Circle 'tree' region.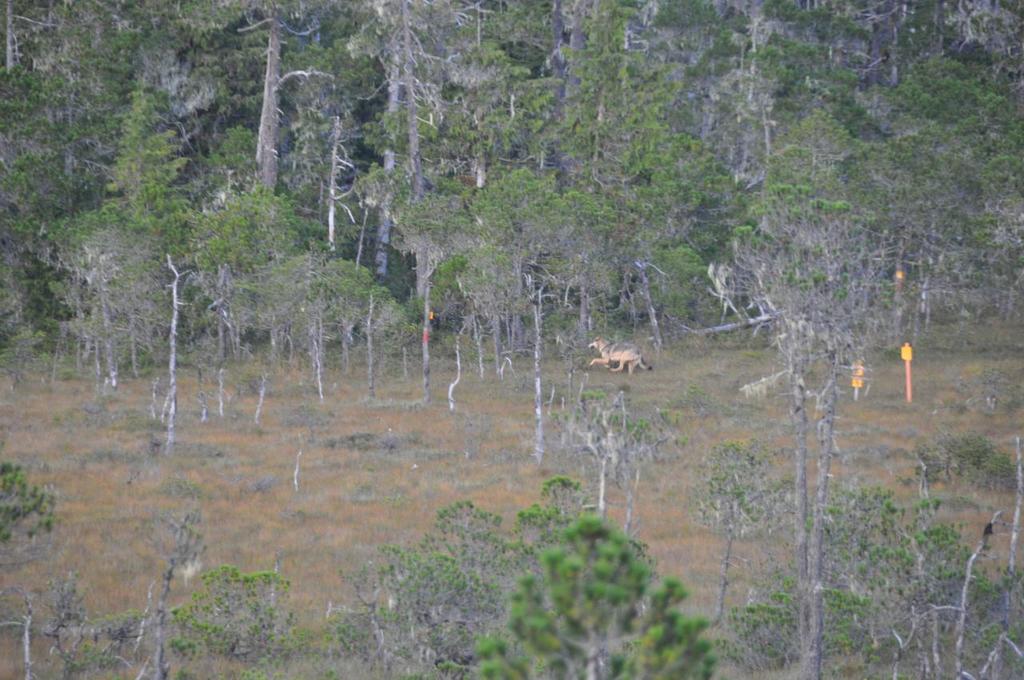
Region: l=478, t=0, r=631, b=530.
